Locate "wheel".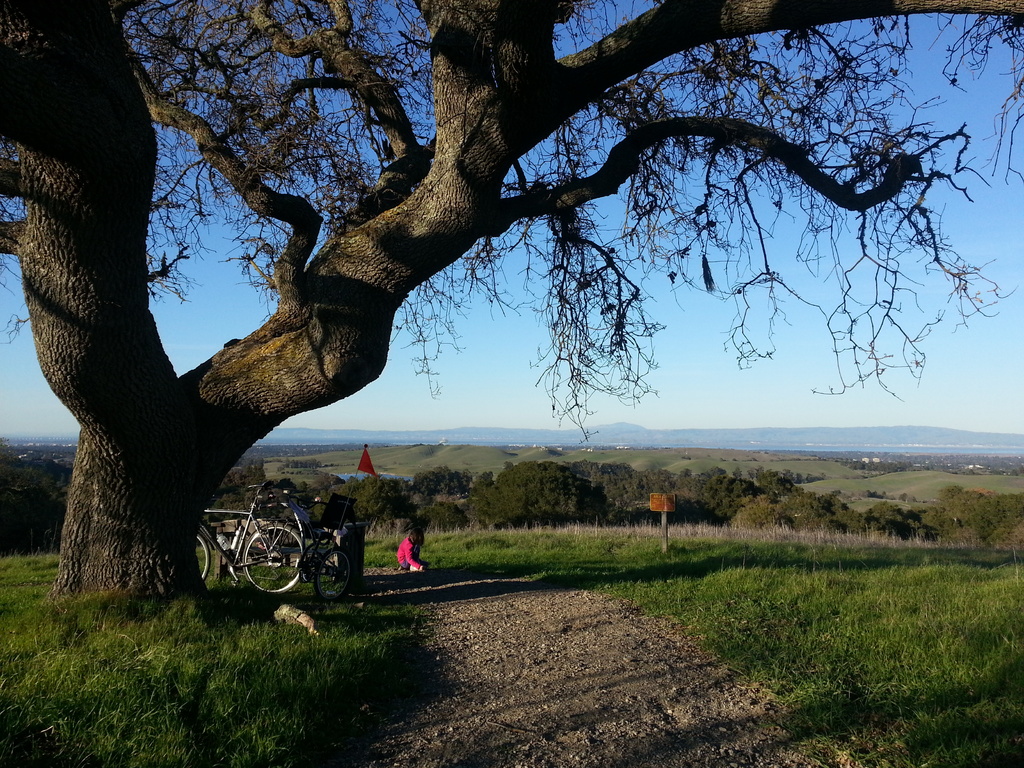
Bounding box: [243,524,305,594].
